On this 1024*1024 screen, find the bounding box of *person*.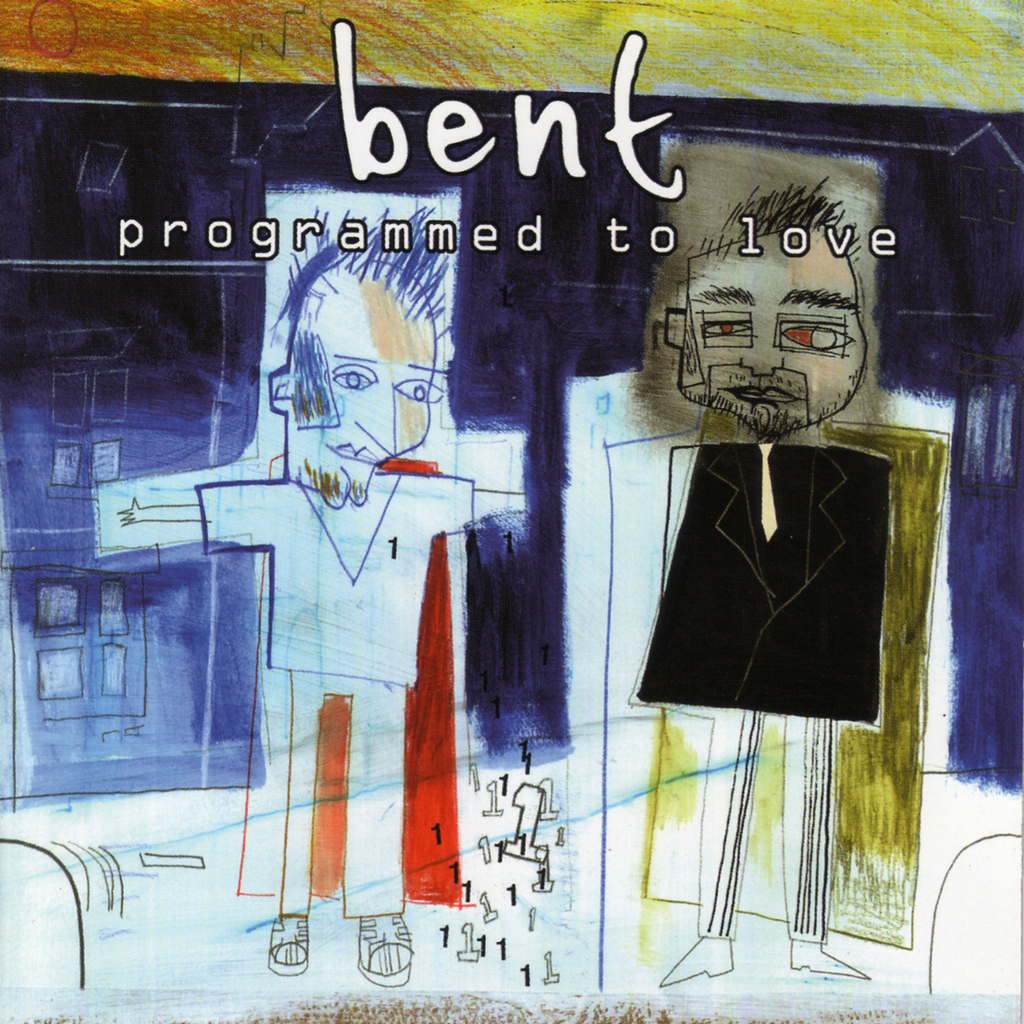
Bounding box: detection(119, 207, 528, 989).
